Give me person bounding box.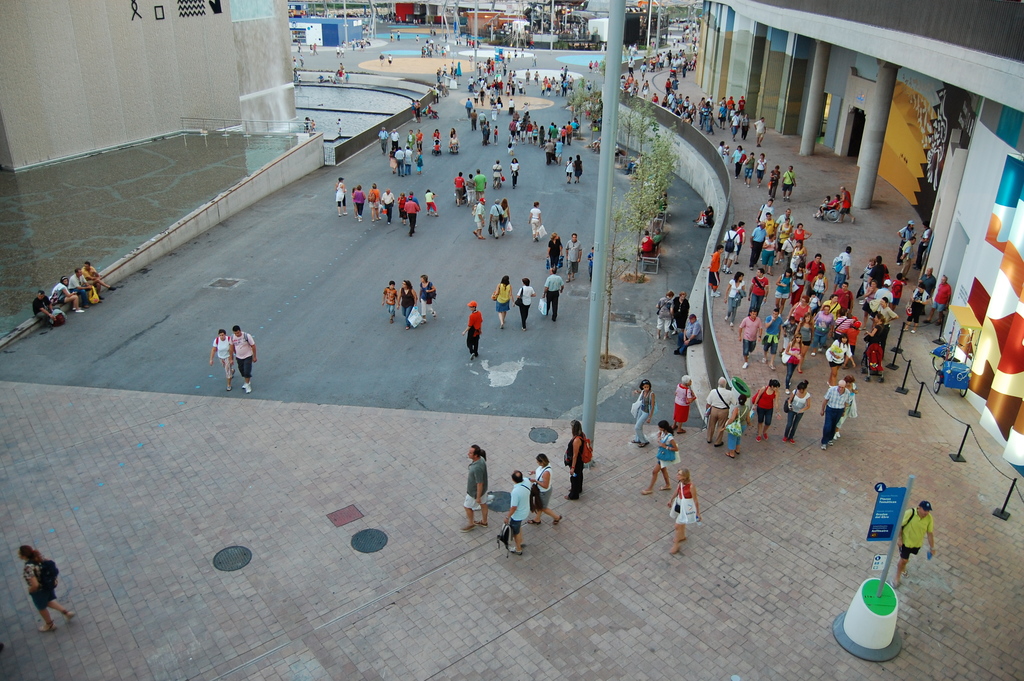
(x1=403, y1=194, x2=420, y2=239).
